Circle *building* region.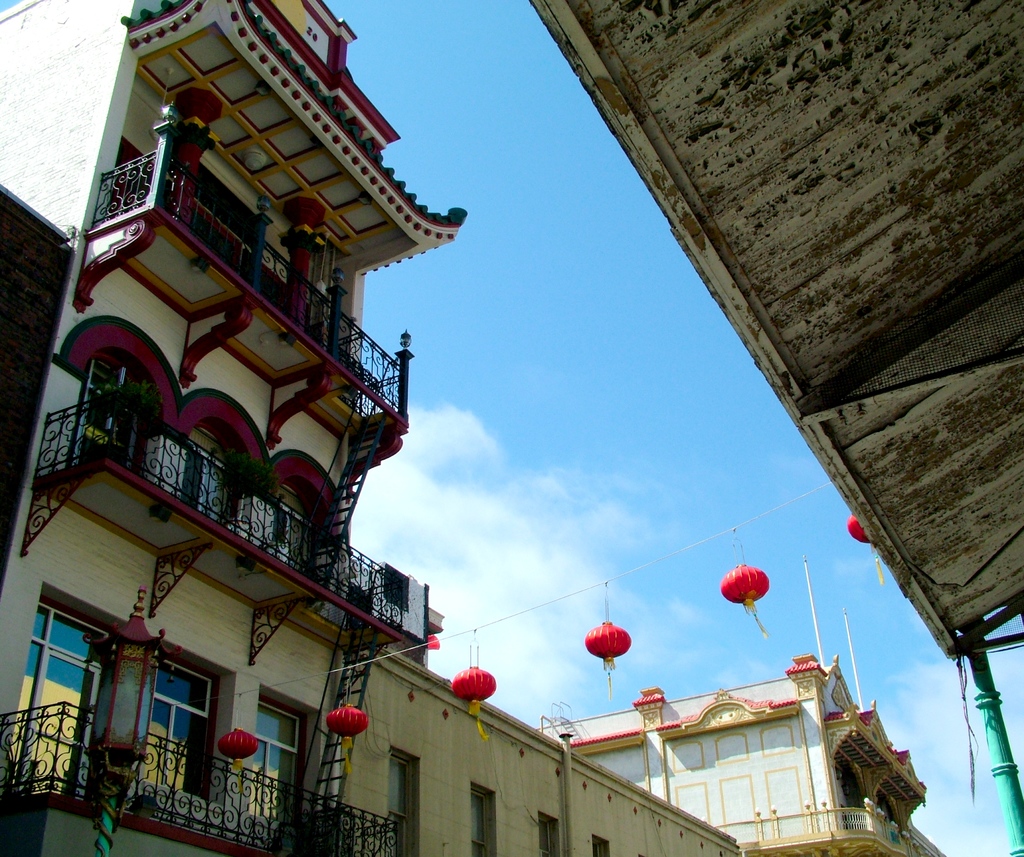
Region: Rect(533, 651, 942, 856).
